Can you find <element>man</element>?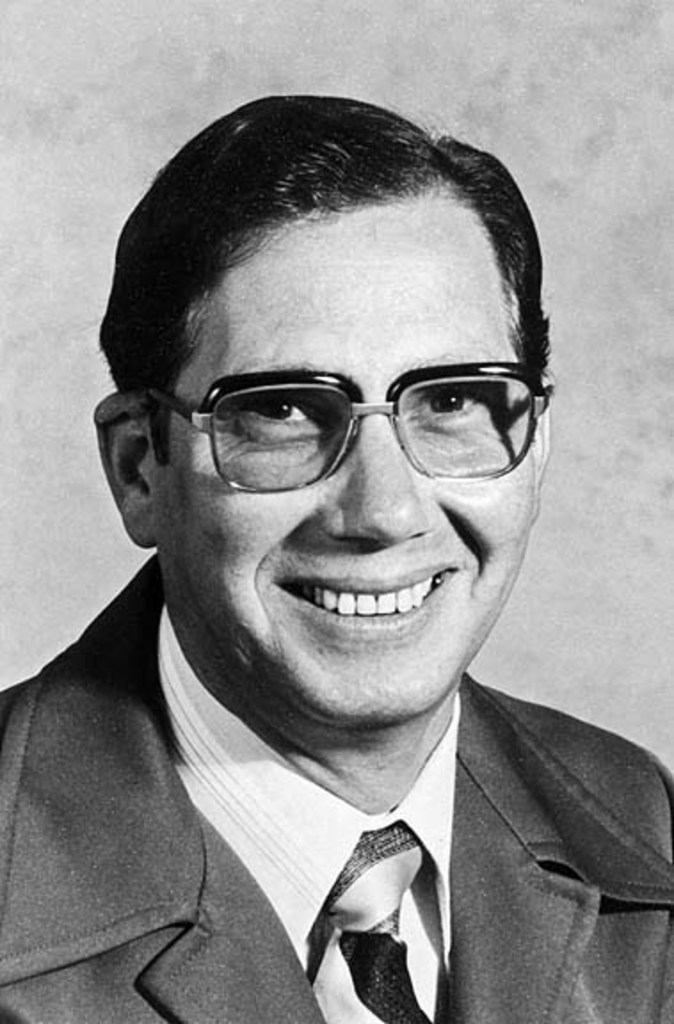
Yes, bounding box: box=[0, 188, 673, 1020].
